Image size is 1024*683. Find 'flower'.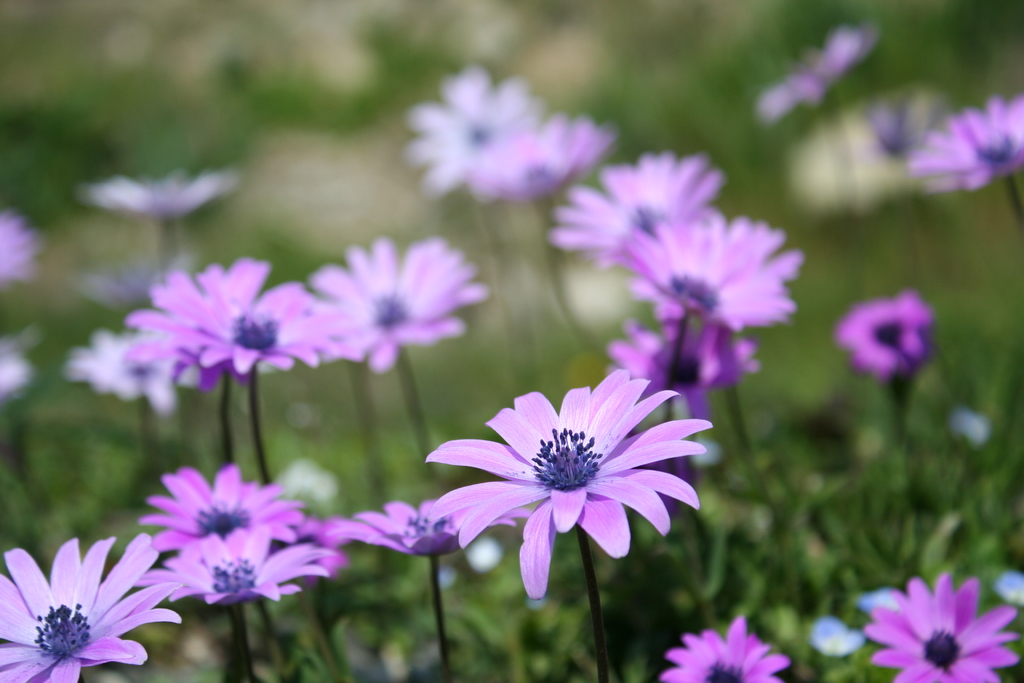
bbox=[0, 539, 180, 682].
